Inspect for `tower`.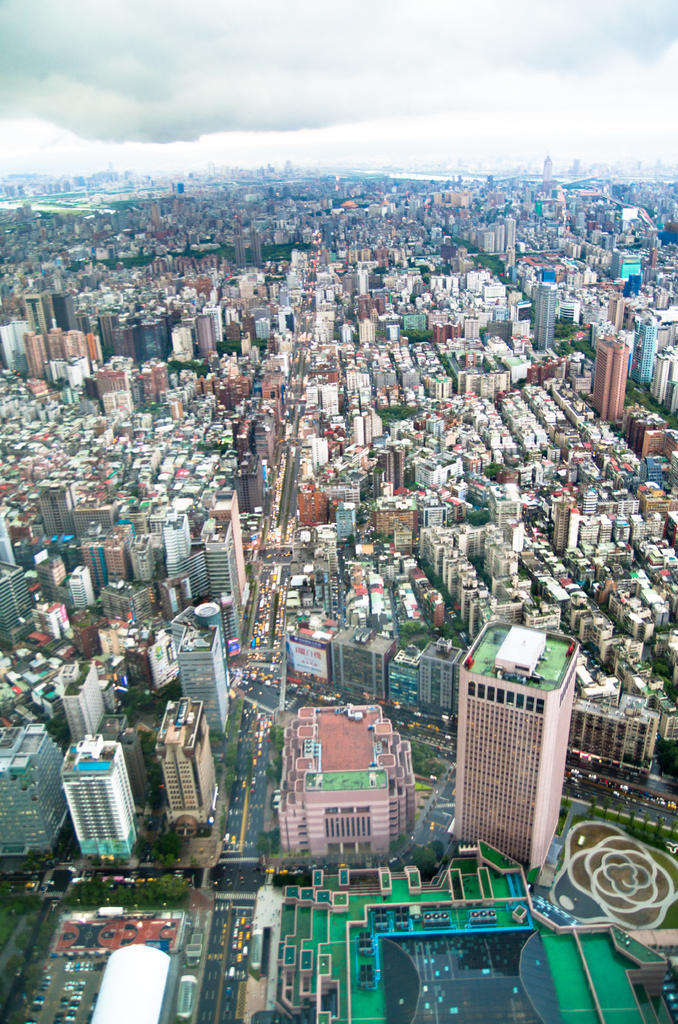
Inspection: pyautogui.locateOnScreen(451, 614, 588, 893).
